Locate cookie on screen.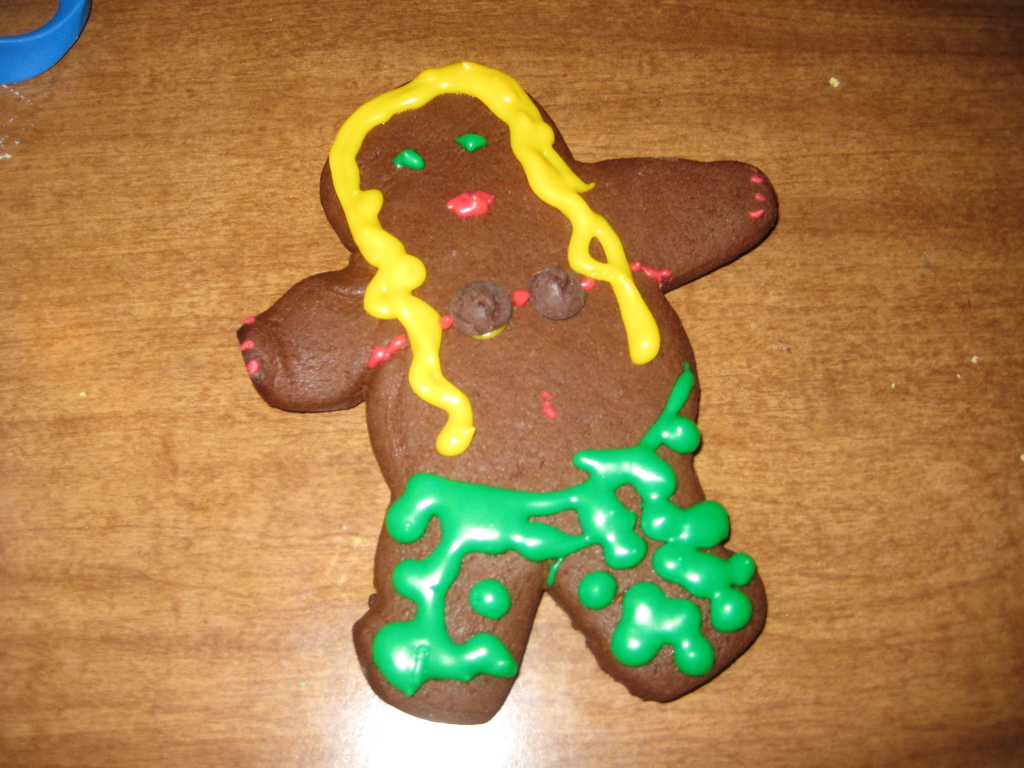
On screen at <box>236,57,777,732</box>.
